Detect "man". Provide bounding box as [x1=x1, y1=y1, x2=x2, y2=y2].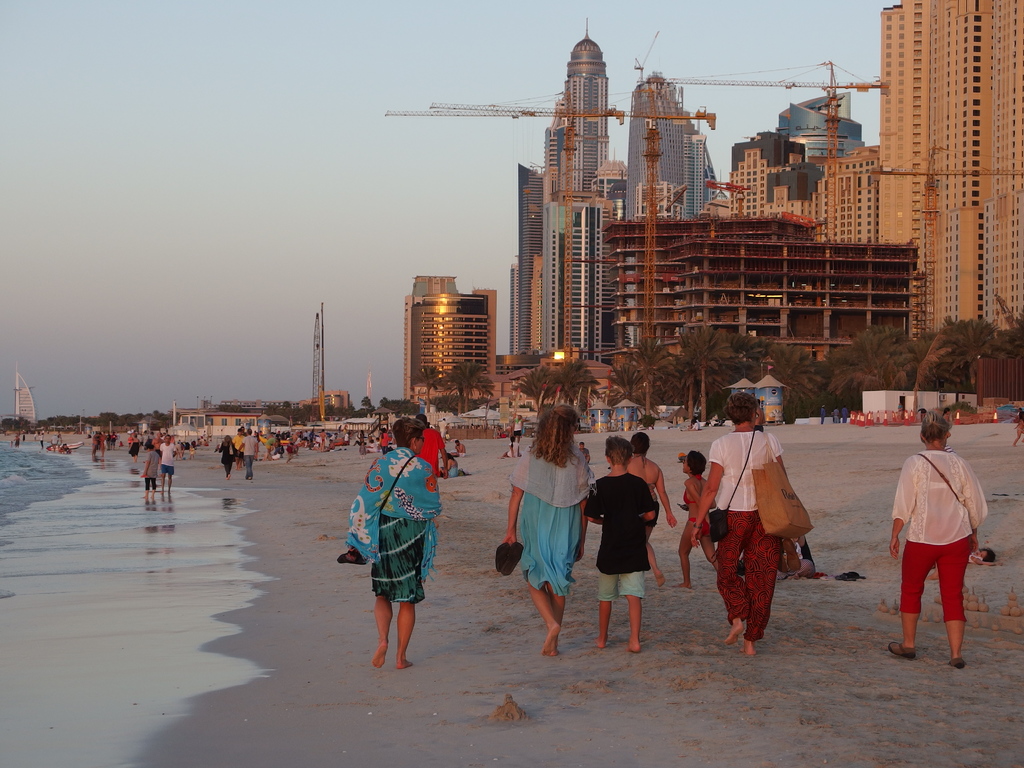
[x1=233, y1=427, x2=259, y2=480].
